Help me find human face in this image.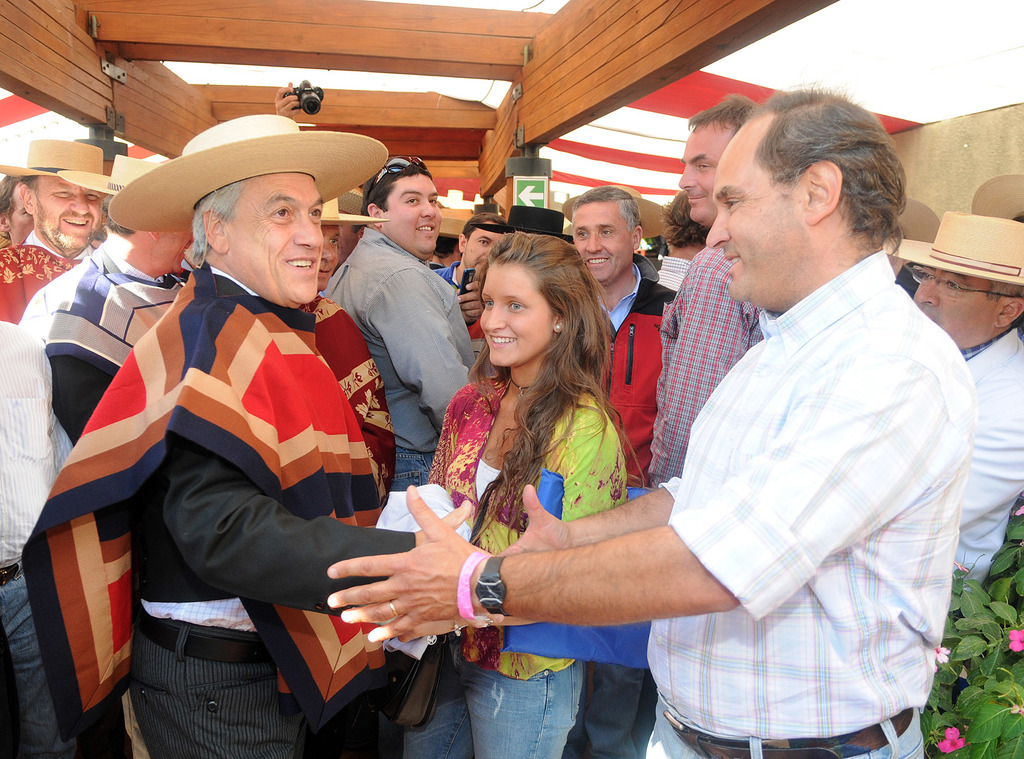
Found it: {"left": 572, "top": 201, "right": 634, "bottom": 281}.
